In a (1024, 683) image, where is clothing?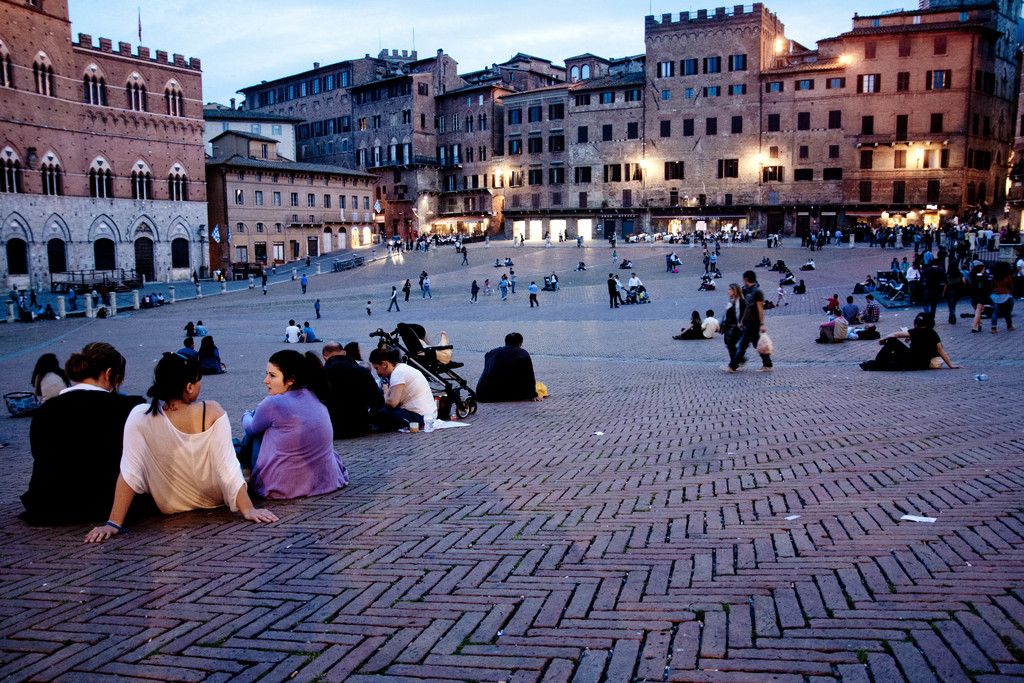
bbox=[821, 295, 838, 314].
